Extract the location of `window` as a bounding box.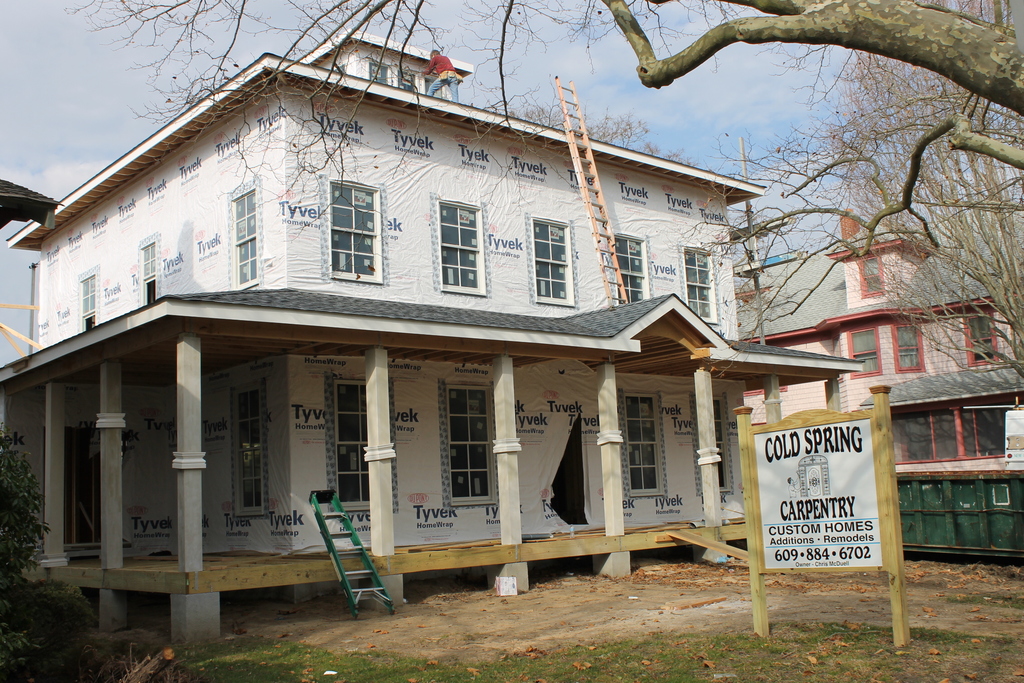
bbox=[623, 397, 671, 496].
